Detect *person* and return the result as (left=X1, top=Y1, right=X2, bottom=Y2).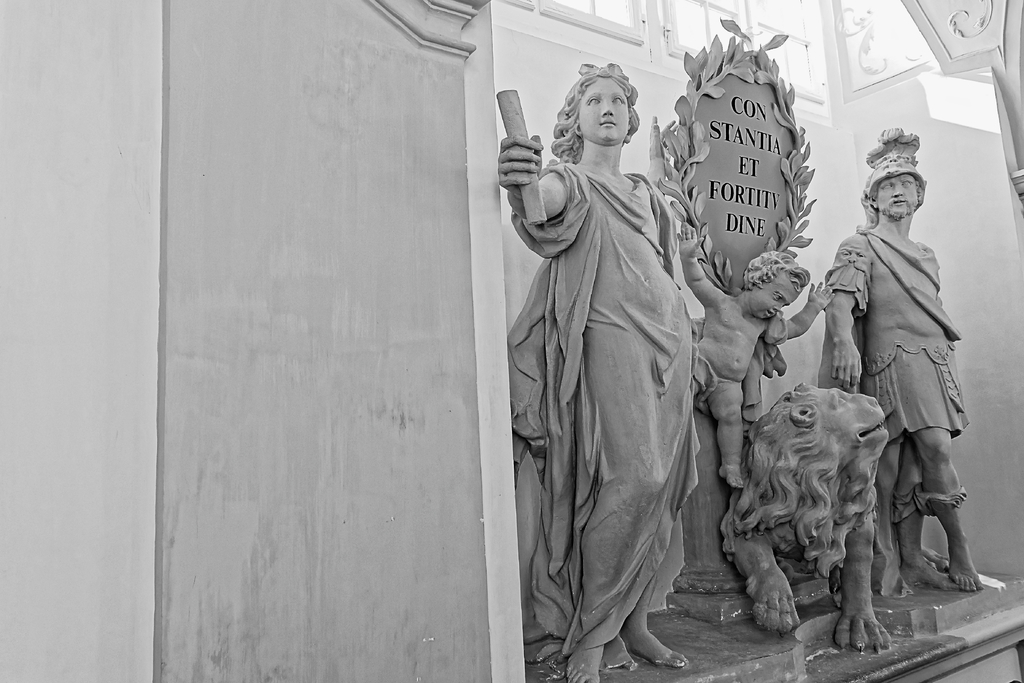
(left=687, top=222, right=835, bottom=483).
